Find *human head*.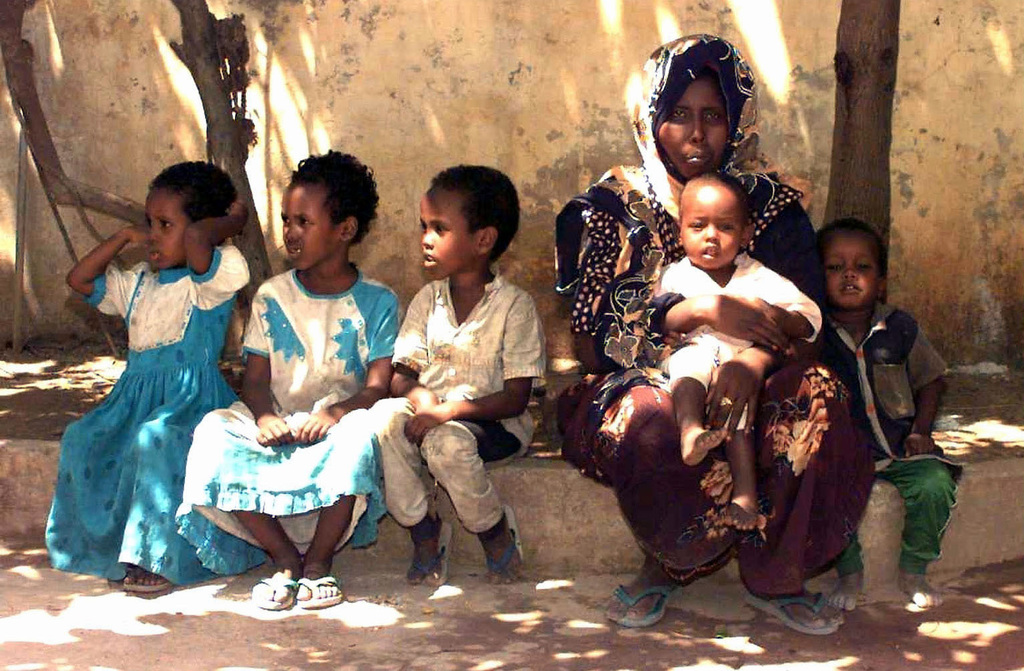
bbox=(625, 29, 755, 184).
